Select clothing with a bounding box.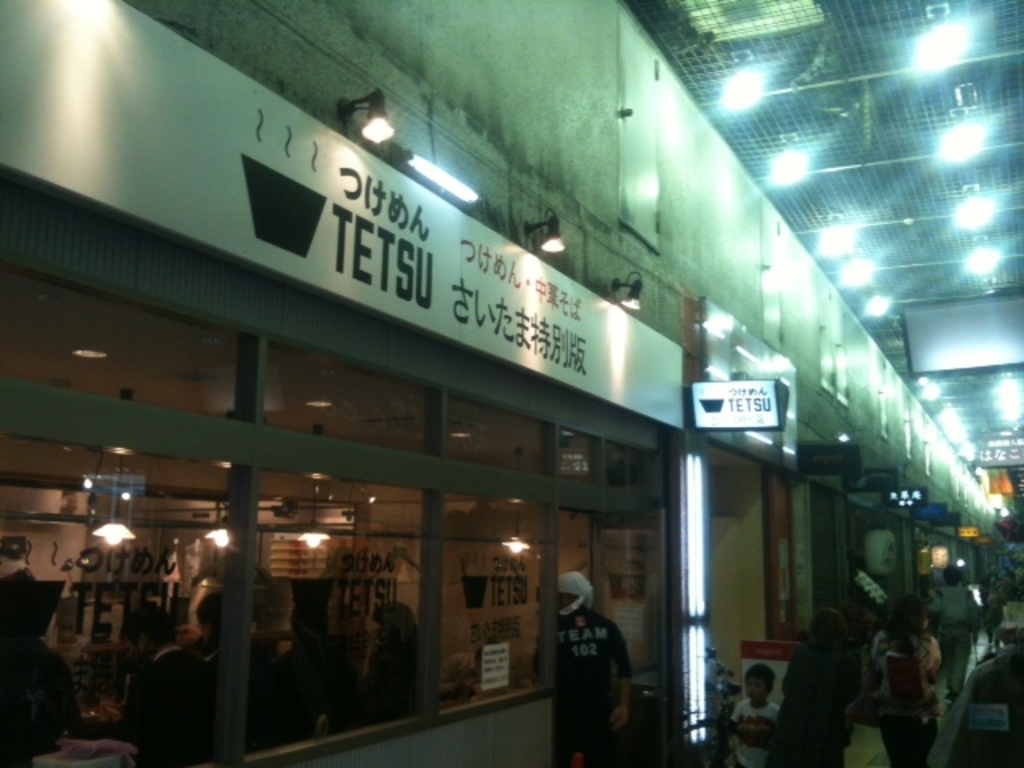
<box>277,648,360,742</box>.
